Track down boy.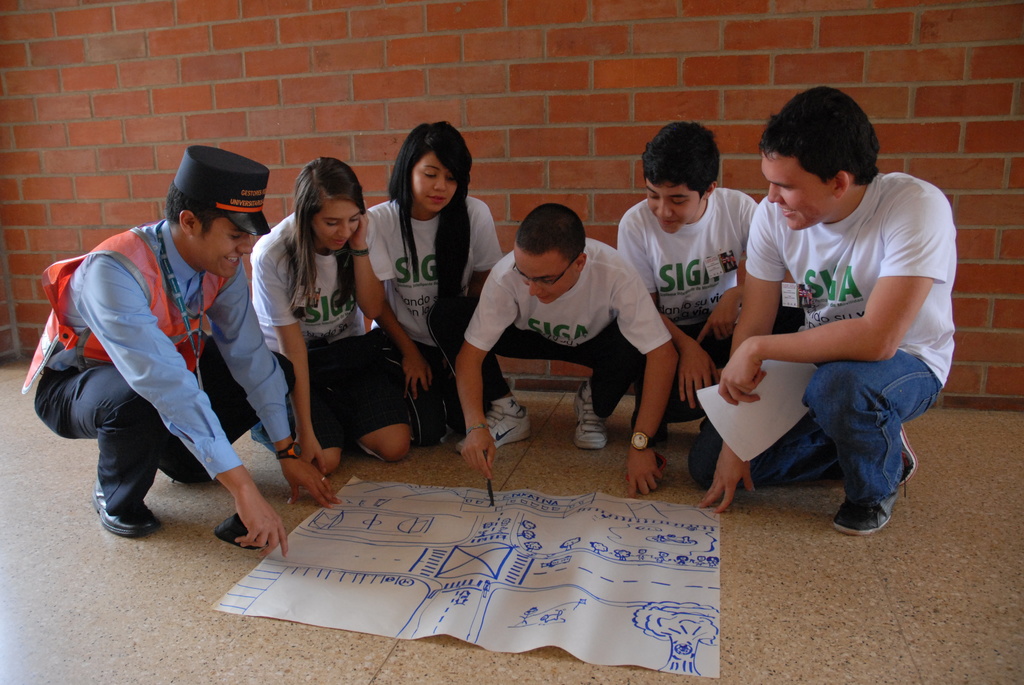
Tracked to [454, 201, 680, 499].
